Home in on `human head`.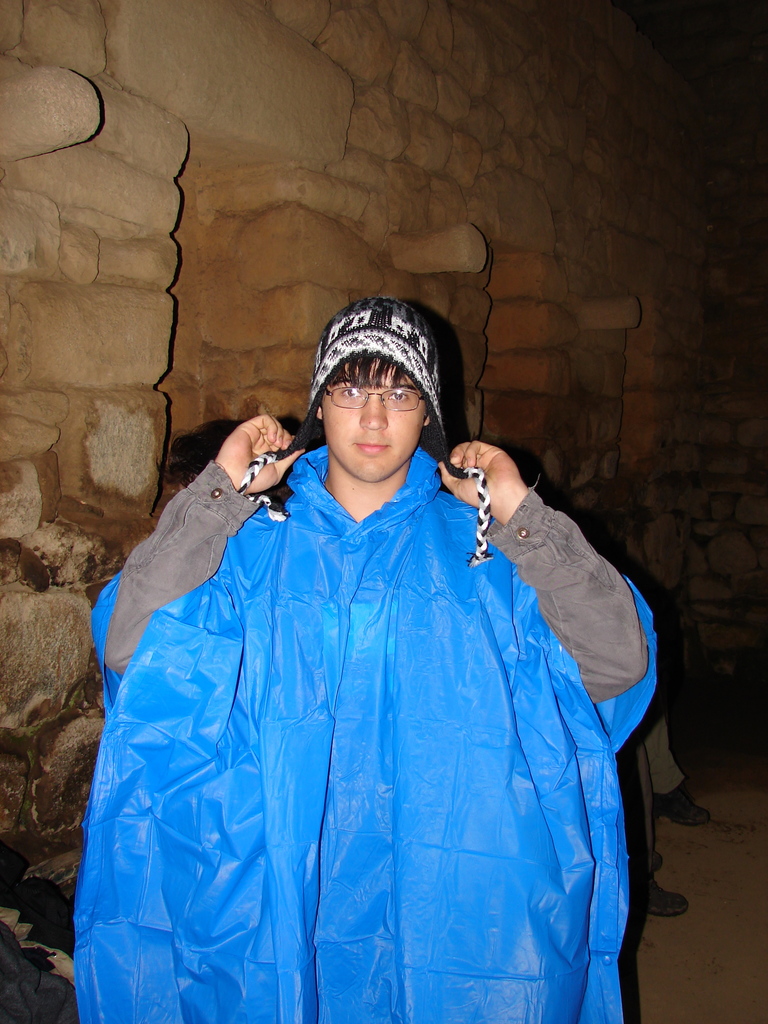
Homed in at [318,301,438,476].
